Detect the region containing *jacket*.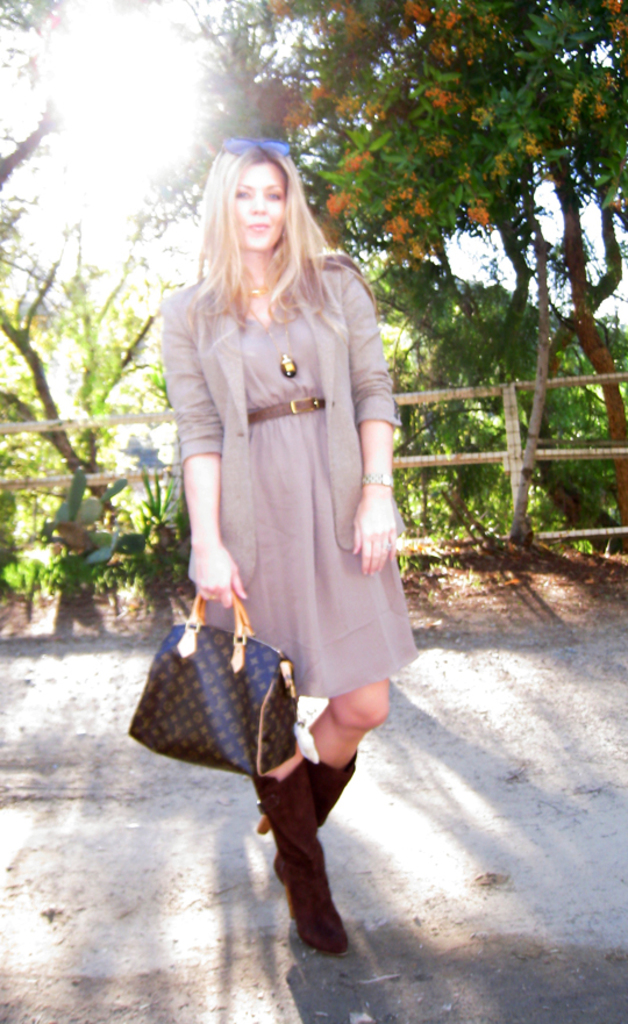
detection(172, 258, 401, 588).
